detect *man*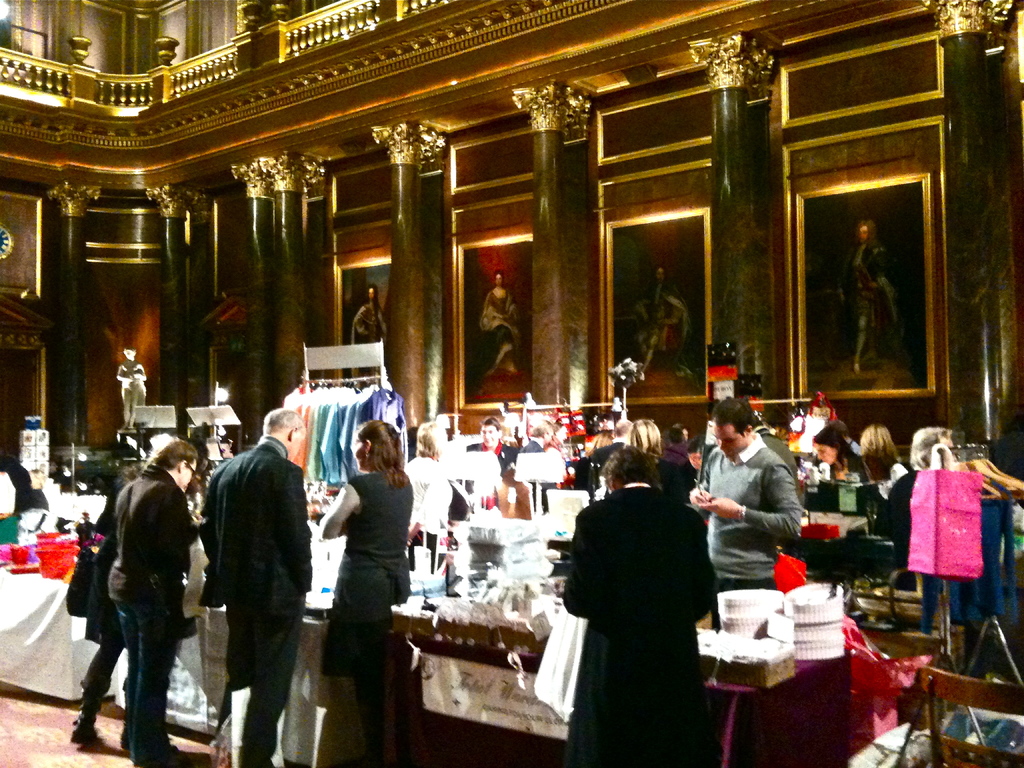
crop(525, 419, 554, 509)
